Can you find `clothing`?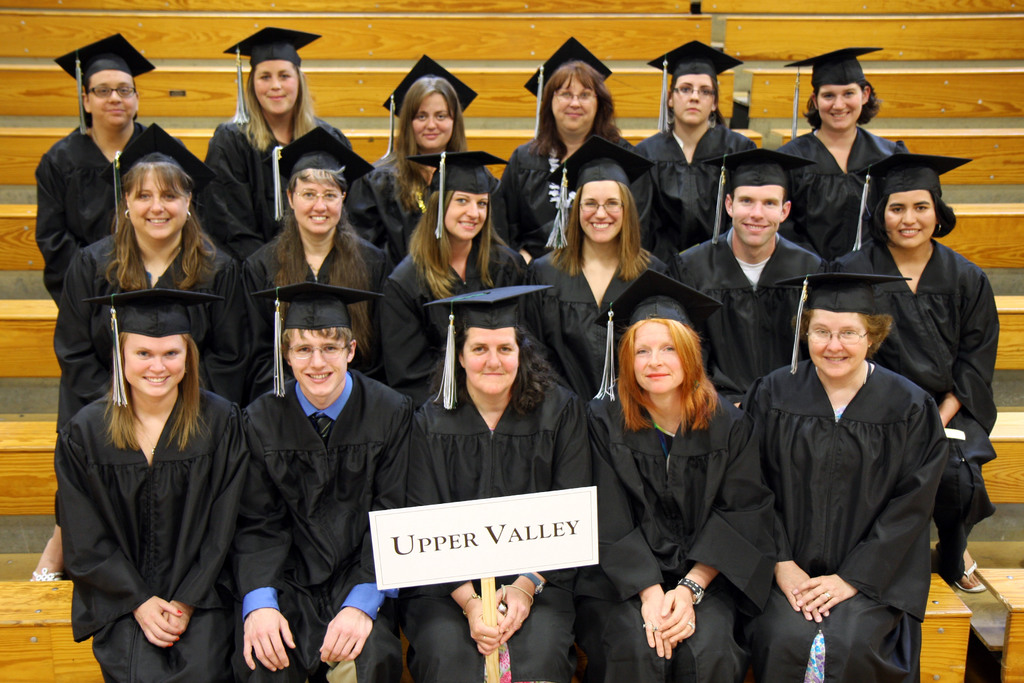
Yes, bounding box: bbox=(740, 292, 974, 668).
